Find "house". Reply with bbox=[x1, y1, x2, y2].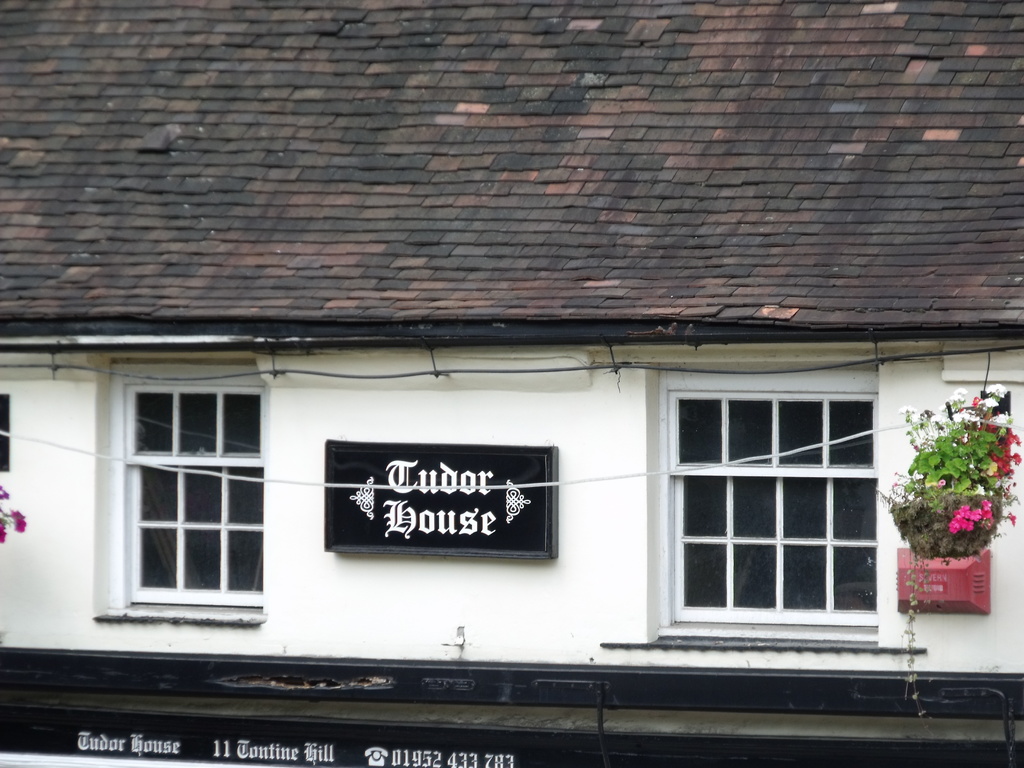
bbox=[0, 26, 1014, 767].
